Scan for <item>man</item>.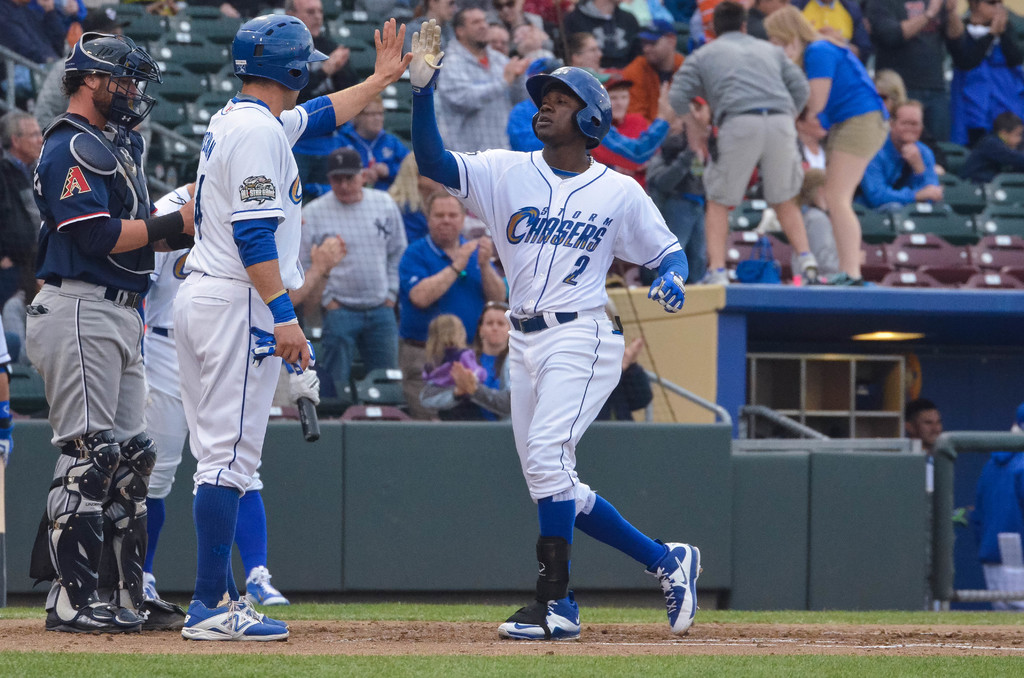
Scan result: 300,155,403,396.
